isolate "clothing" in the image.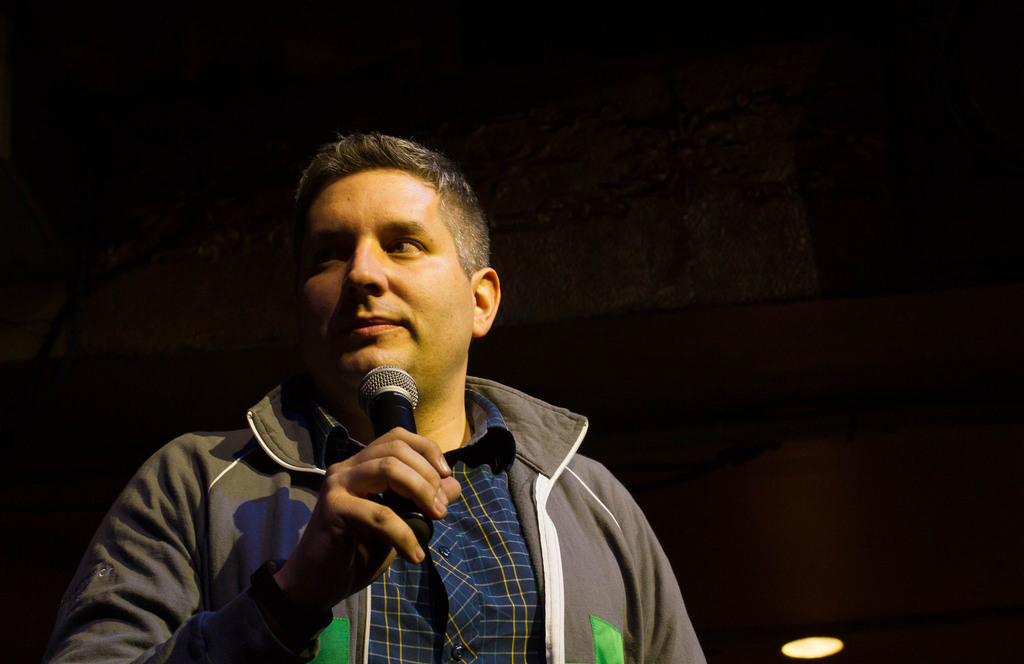
Isolated region: (left=148, top=336, right=684, bottom=660).
